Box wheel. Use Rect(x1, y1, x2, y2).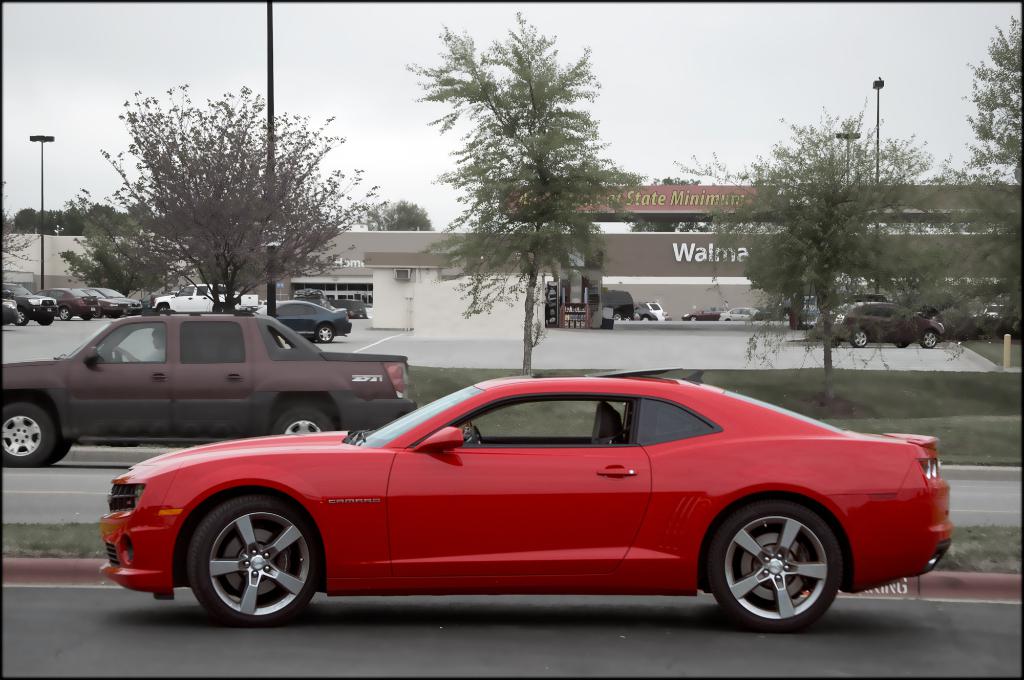
Rect(91, 310, 101, 319).
